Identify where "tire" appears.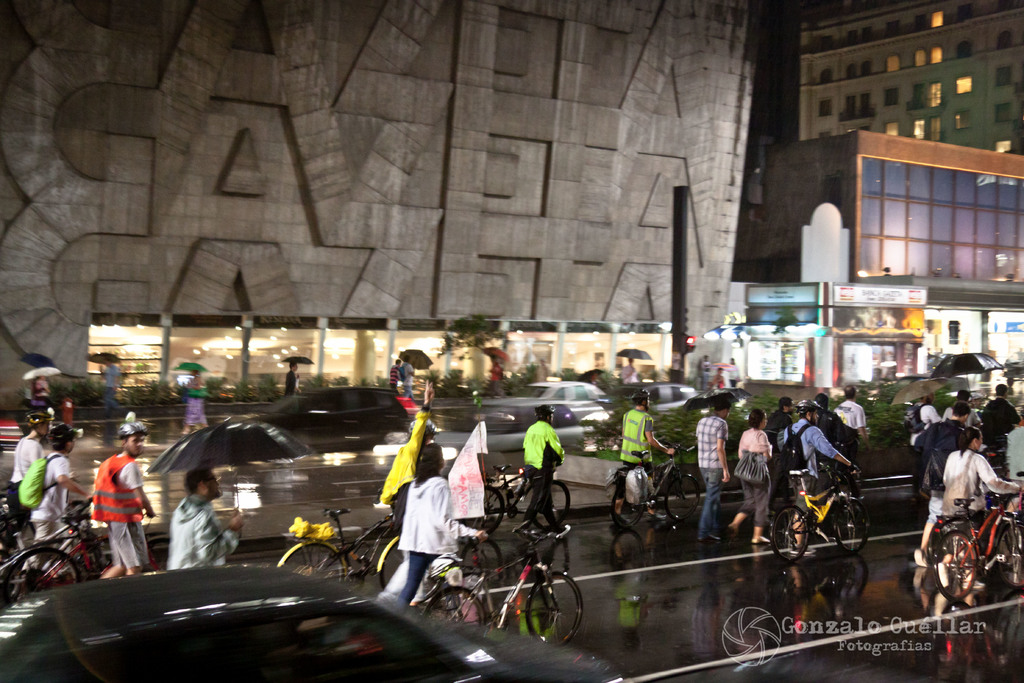
Appears at {"x1": 533, "y1": 477, "x2": 572, "y2": 529}.
